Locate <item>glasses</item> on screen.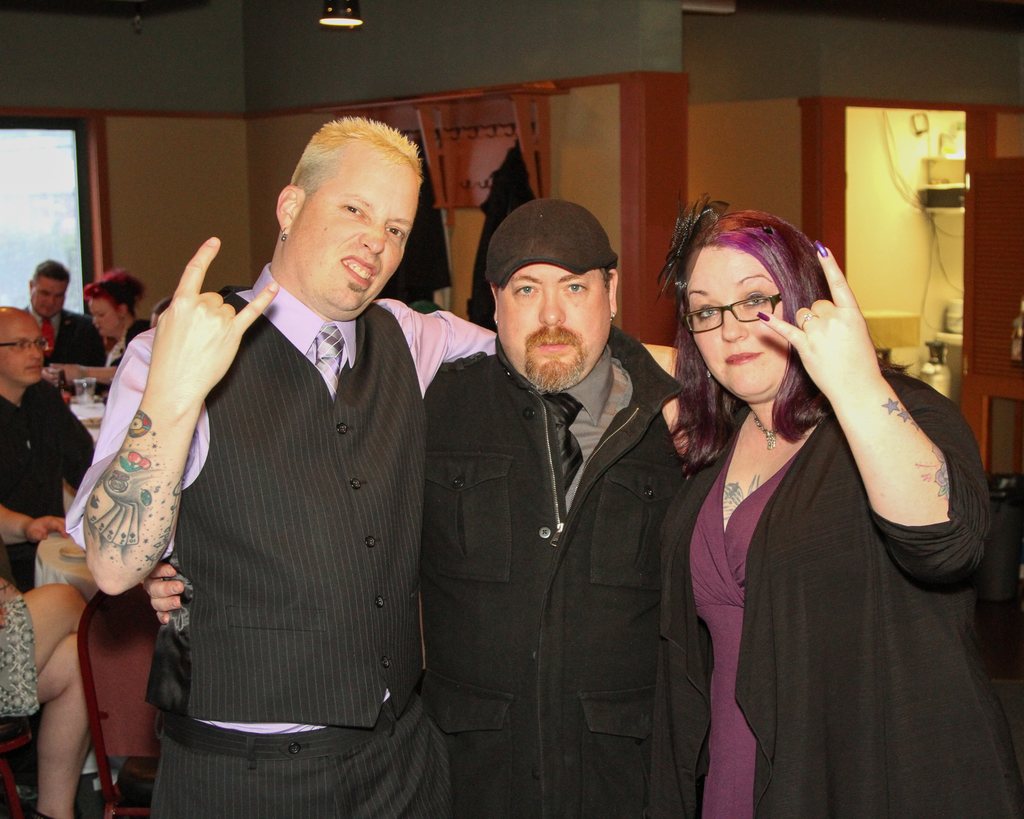
On screen at region(0, 338, 48, 354).
